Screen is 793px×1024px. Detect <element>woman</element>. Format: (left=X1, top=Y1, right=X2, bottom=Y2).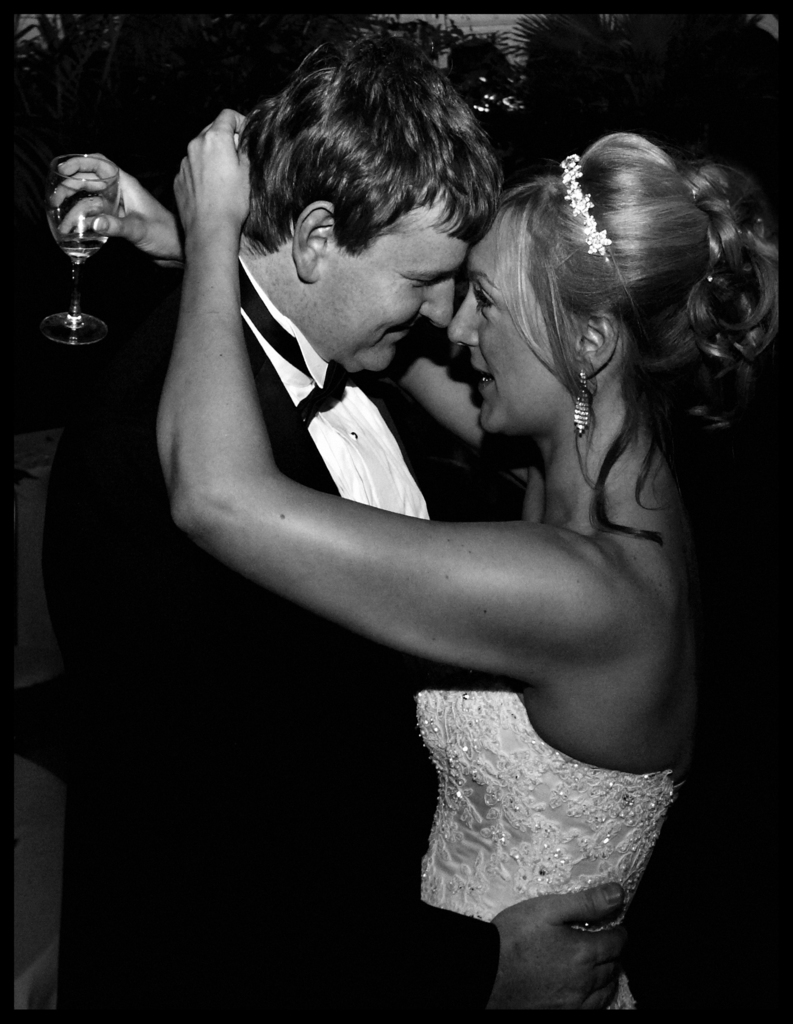
(left=93, top=30, right=726, bottom=1005).
